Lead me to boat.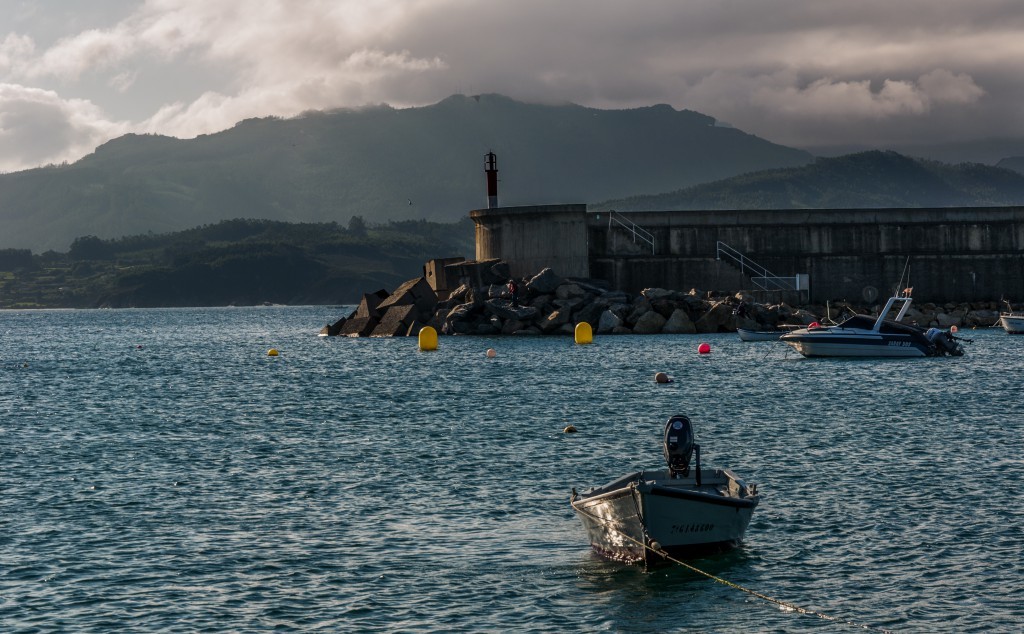
Lead to [x1=566, y1=417, x2=755, y2=579].
